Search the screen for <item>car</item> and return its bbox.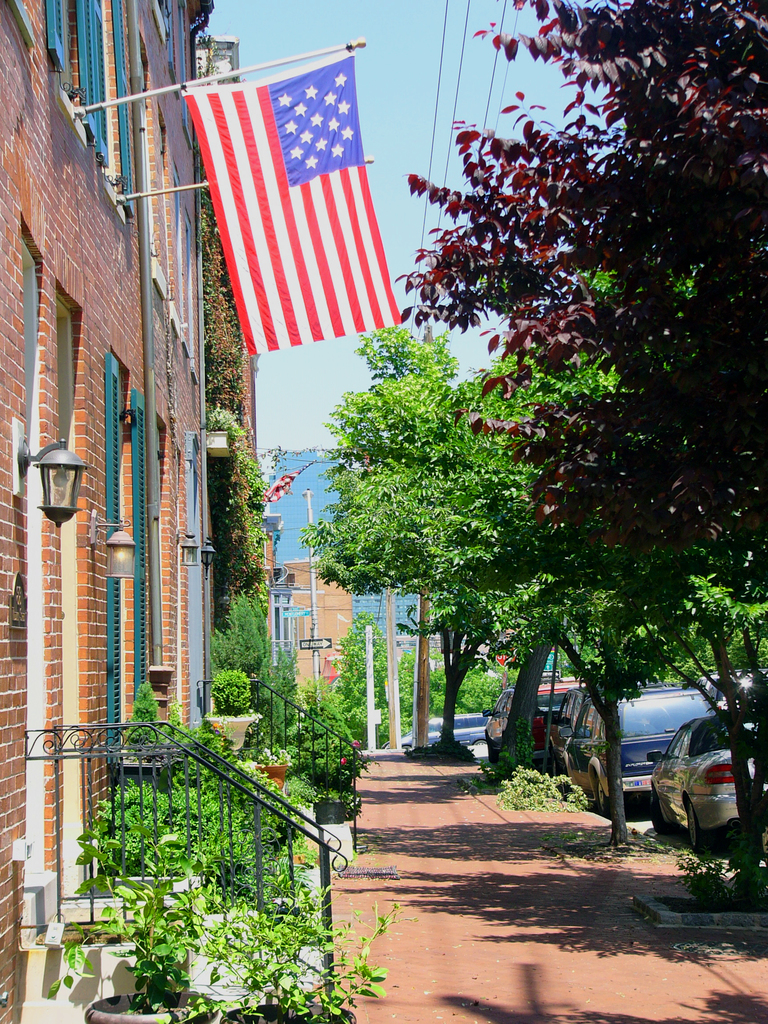
Found: Rect(561, 685, 728, 815).
